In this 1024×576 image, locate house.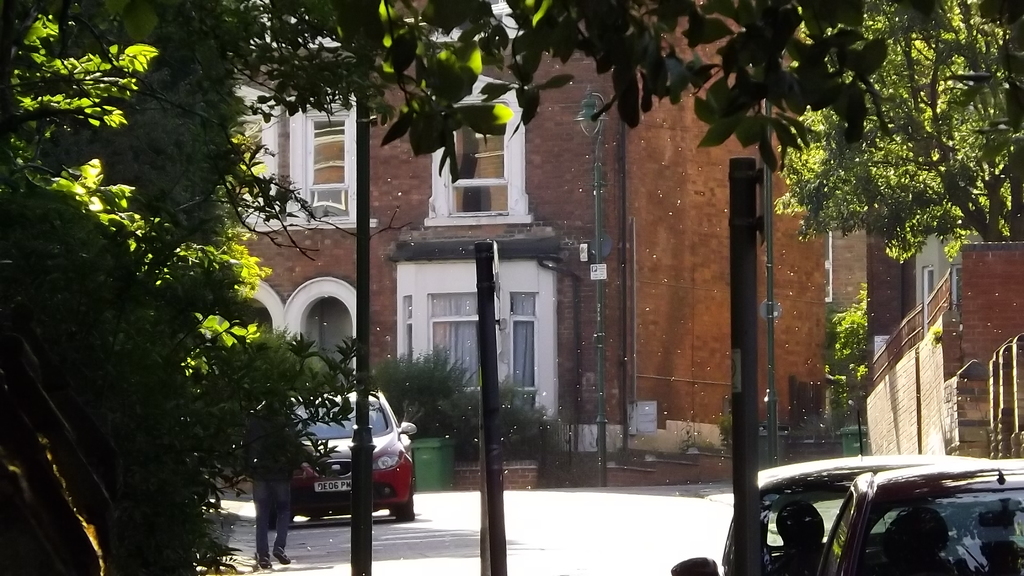
Bounding box: [x1=192, y1=0, x2=842, y2=493].
